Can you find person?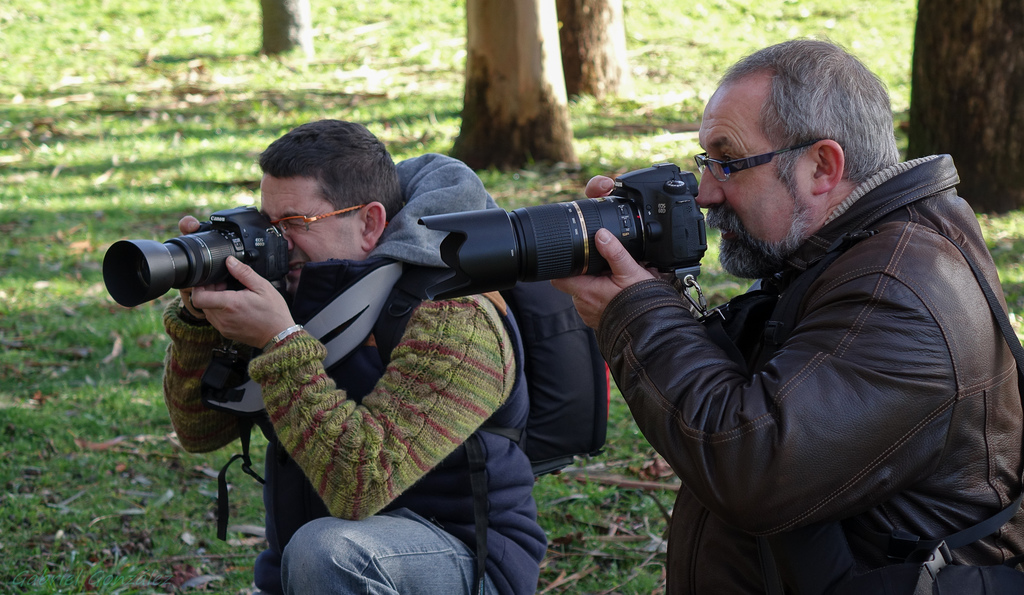
Yes, bounding box: 174,128,514,566.
